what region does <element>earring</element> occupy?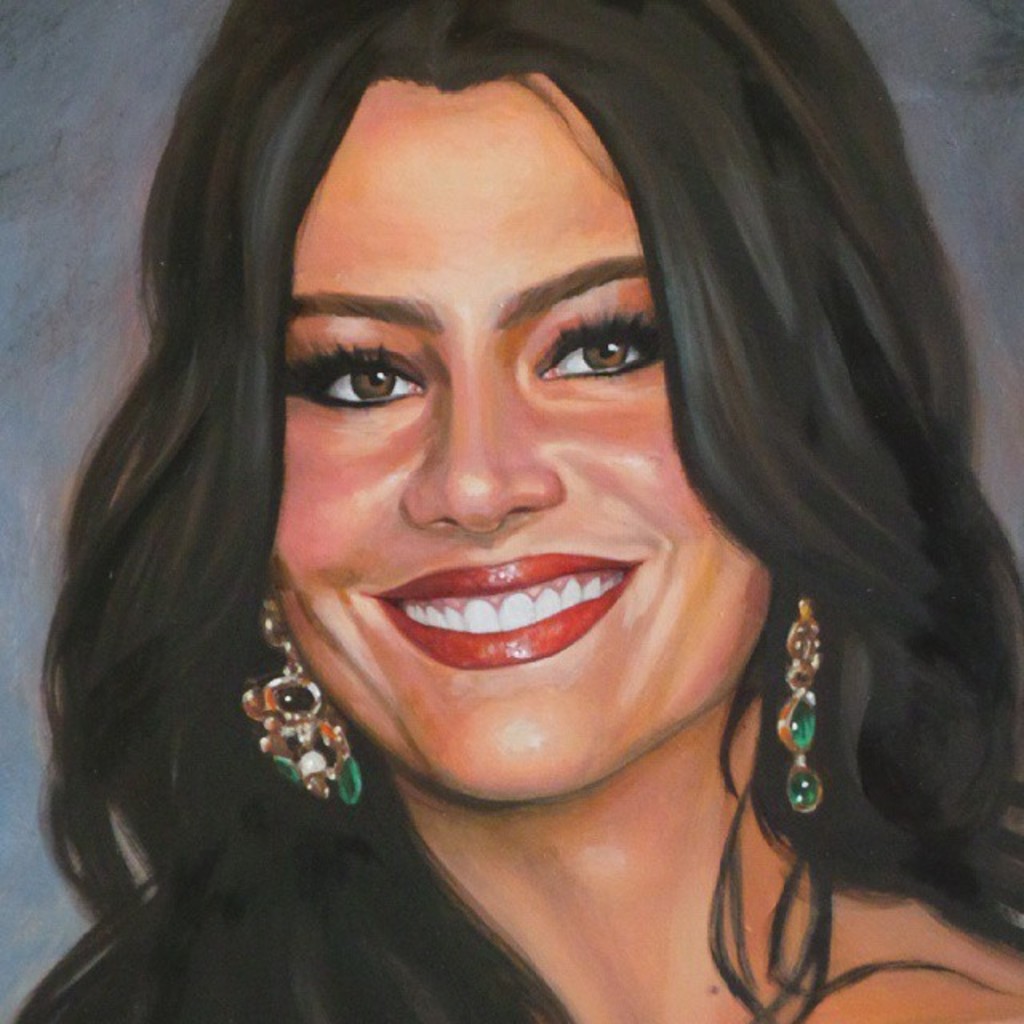
pyautogui.locateOnScreen(771, 590, 827, 818).
